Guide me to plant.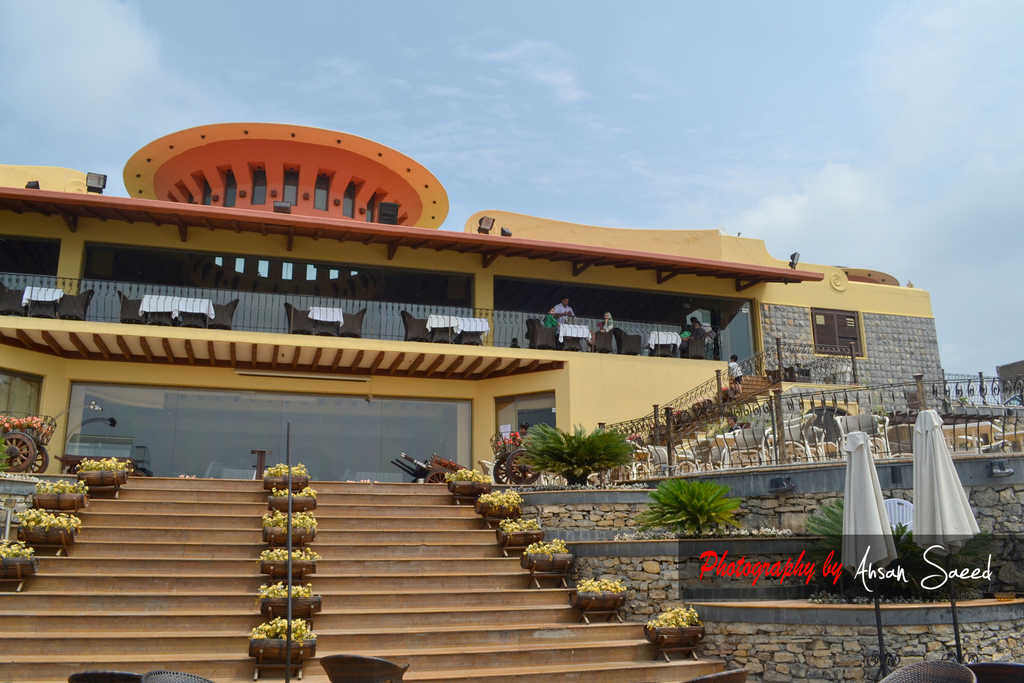
Guidance: detection(495, 424, 524, 453).
